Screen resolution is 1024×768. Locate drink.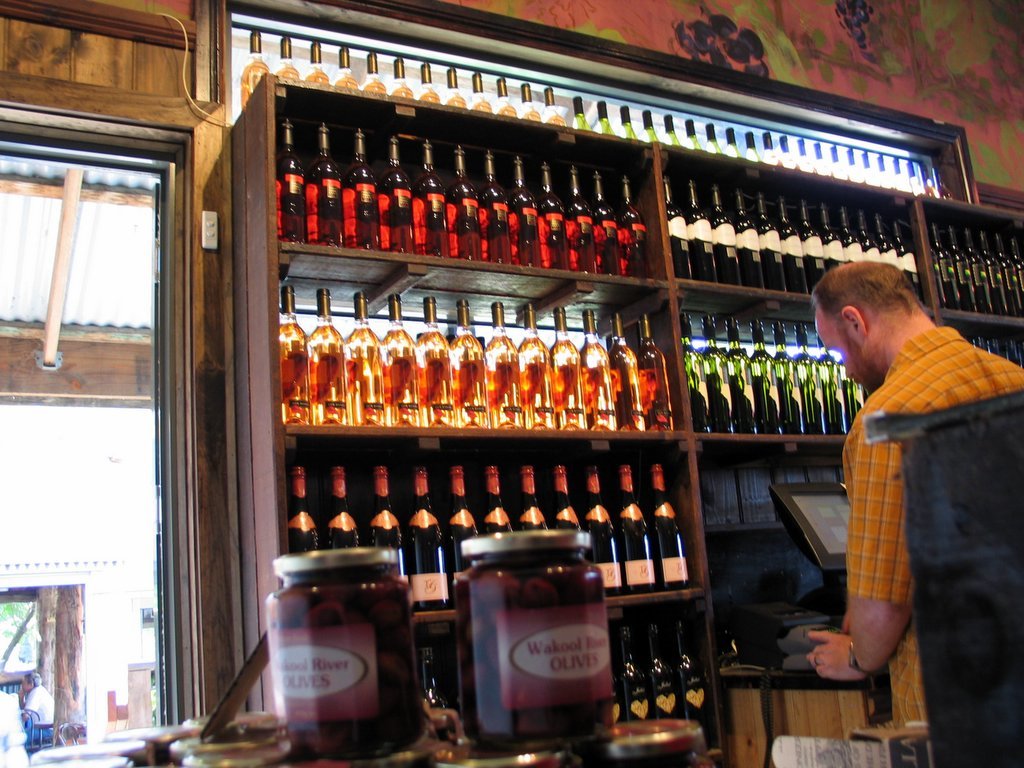
(left=765, top=129, right=781, bottom=163).
